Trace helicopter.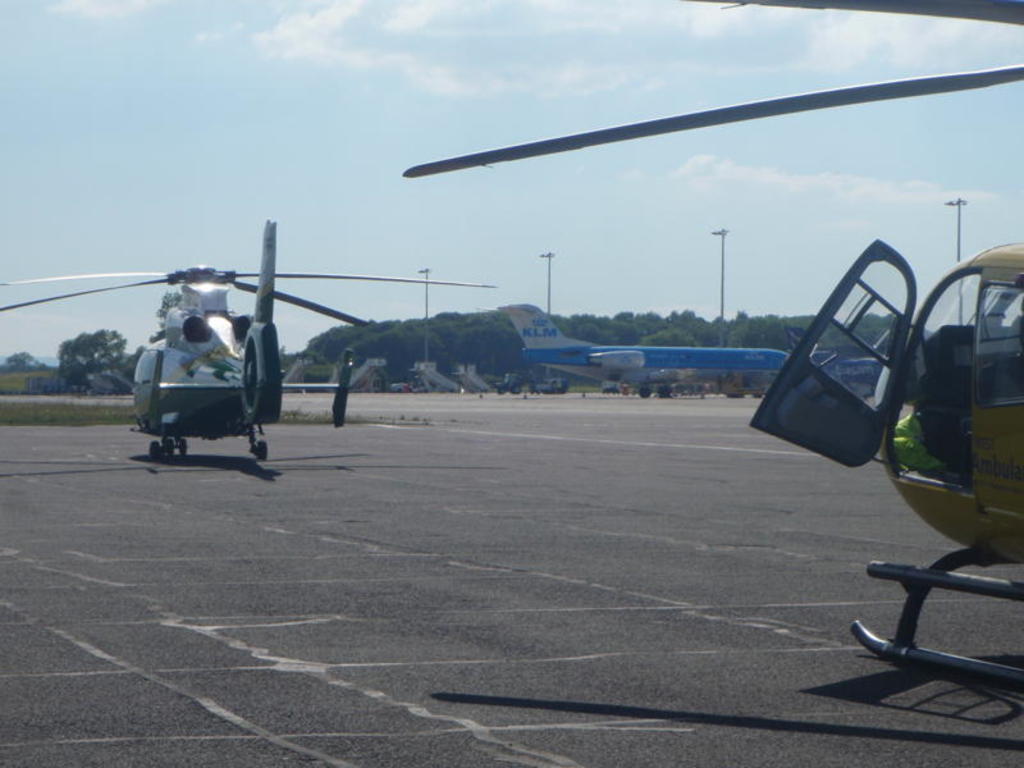
Traced to detection(401, 0, 1023, 685).
